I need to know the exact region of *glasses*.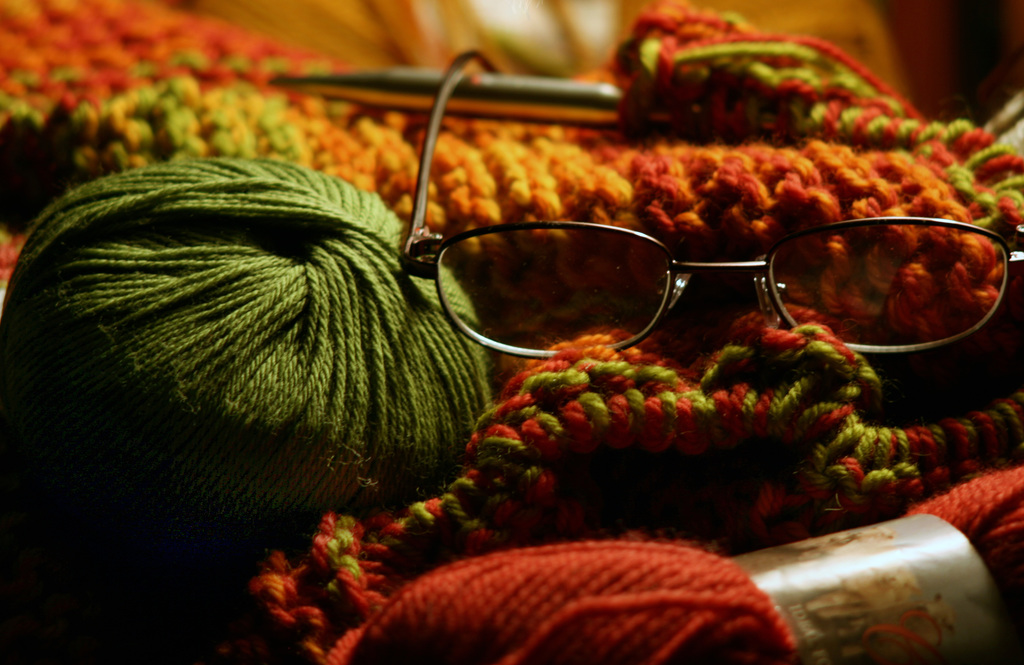
Region: 399, 44, 1018, 366.
